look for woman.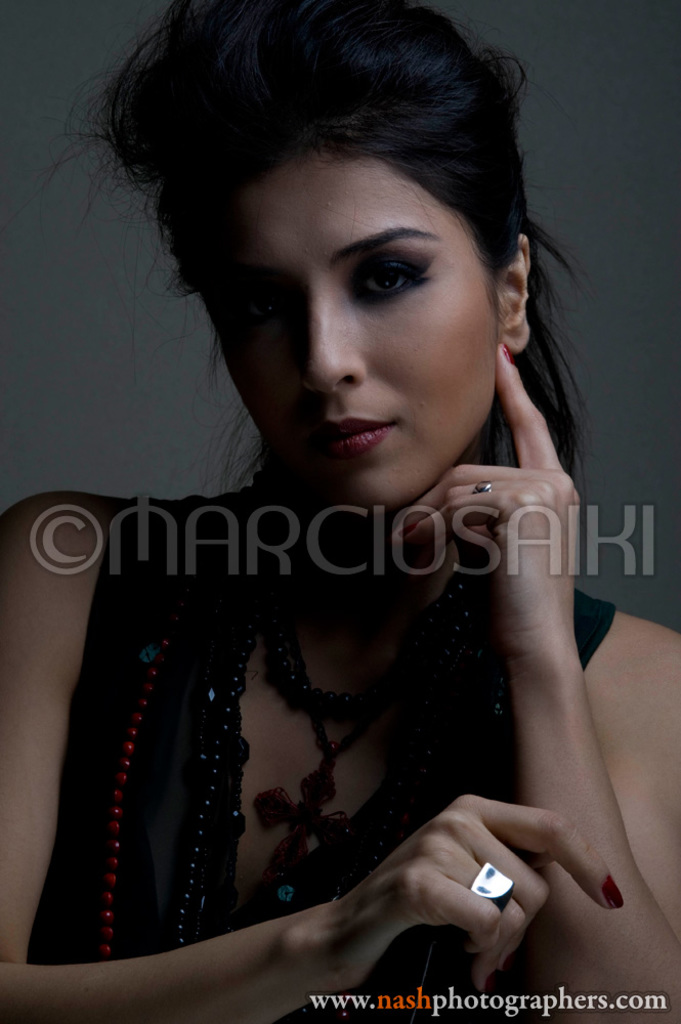
Found: detection(0, 0, 680, 1023).
